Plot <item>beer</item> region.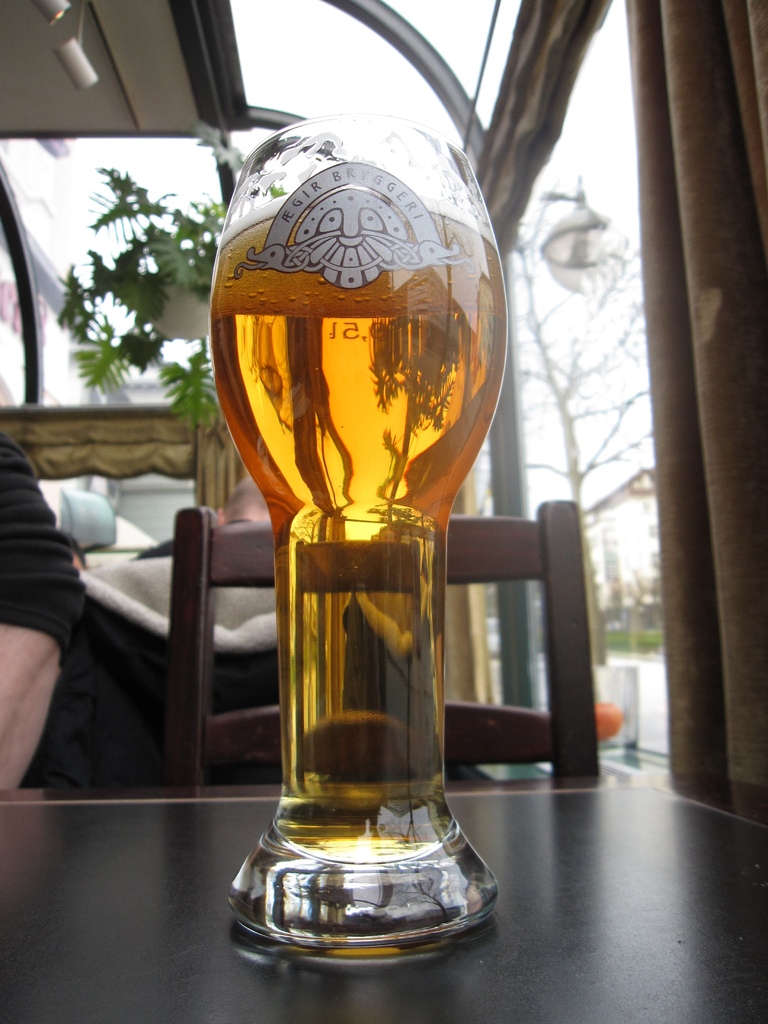
Plotted at bbox=(210, 204, 513, 858).
